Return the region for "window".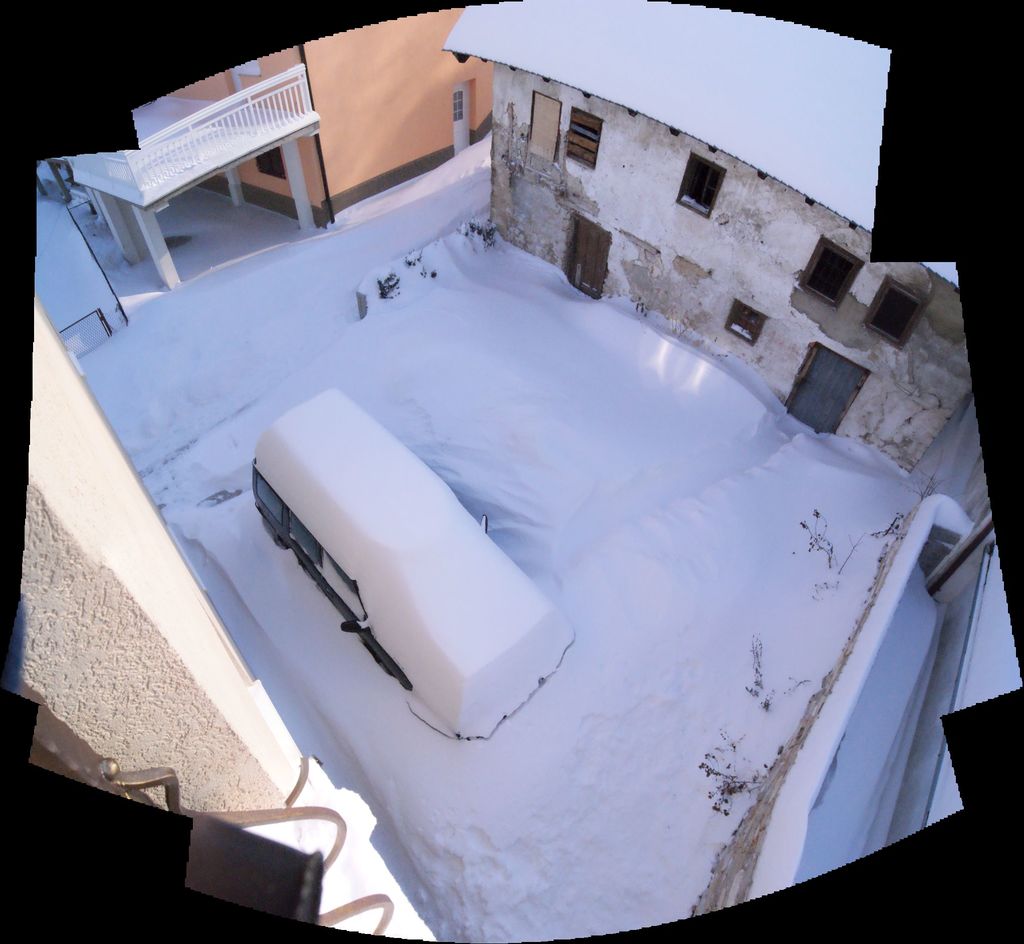
bbox=[799, 238, 860, 308].
